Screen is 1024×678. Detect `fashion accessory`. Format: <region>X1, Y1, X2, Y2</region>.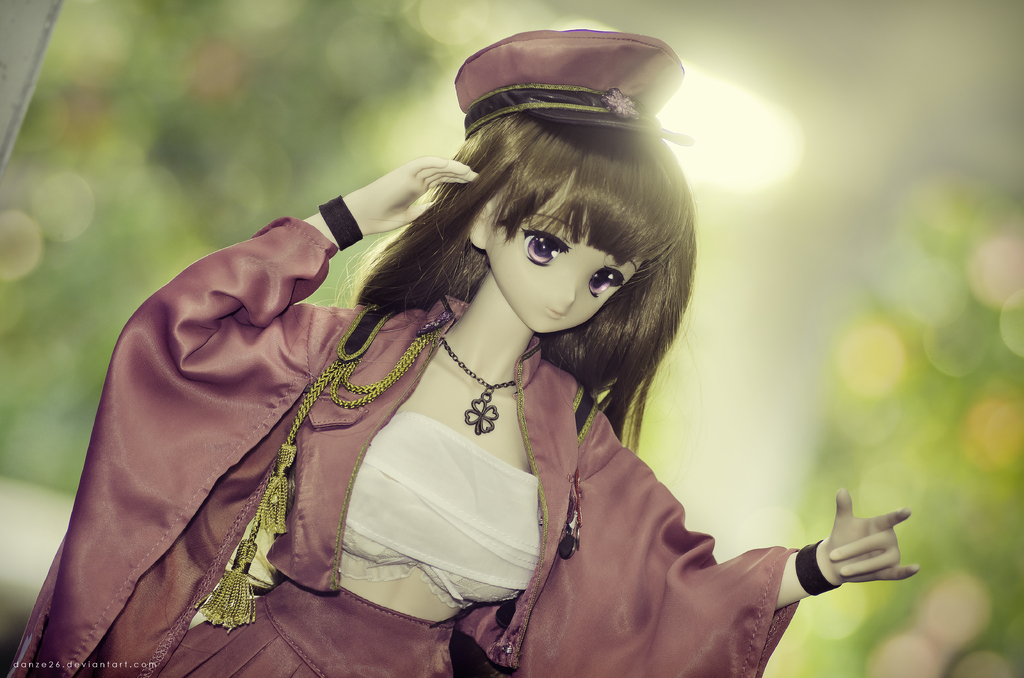
<region>438, 334, 516, 434</region>.
